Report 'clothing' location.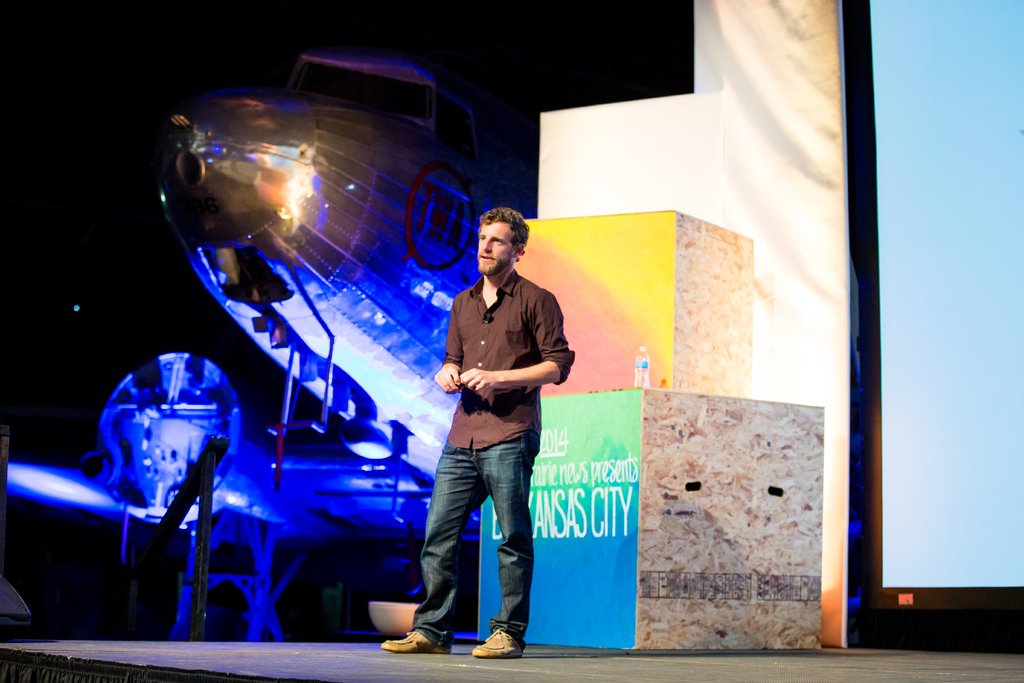
Report: 443,268,579,452.
